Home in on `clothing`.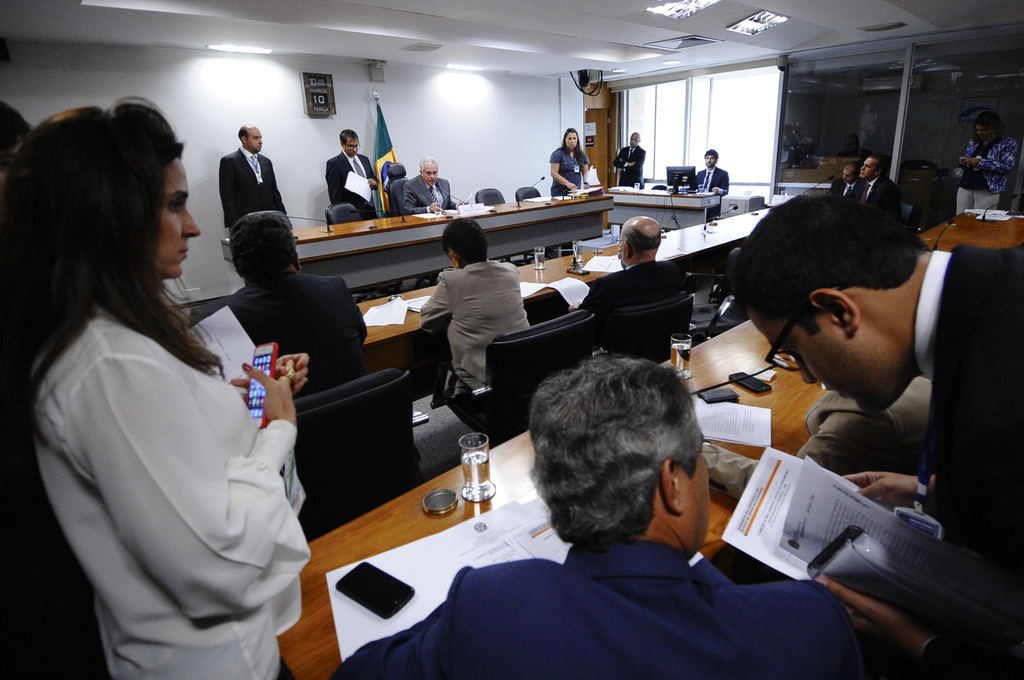
Homed in at 39 268 318 665.
